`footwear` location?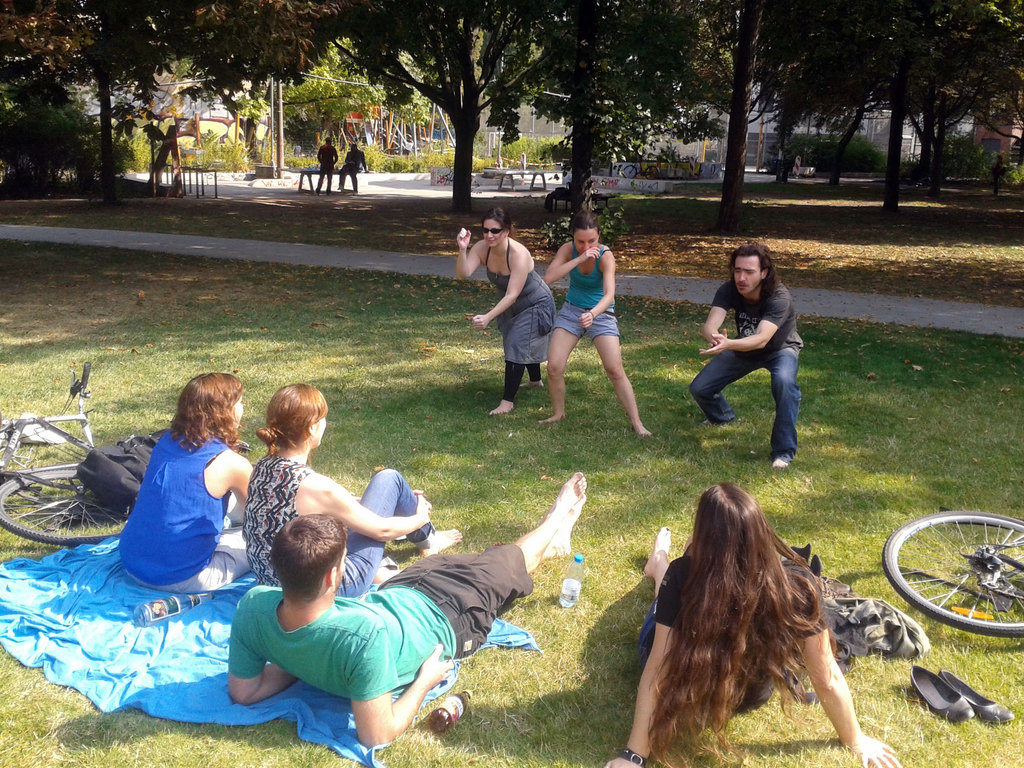
bbox=(909, 667, 973, 720)
